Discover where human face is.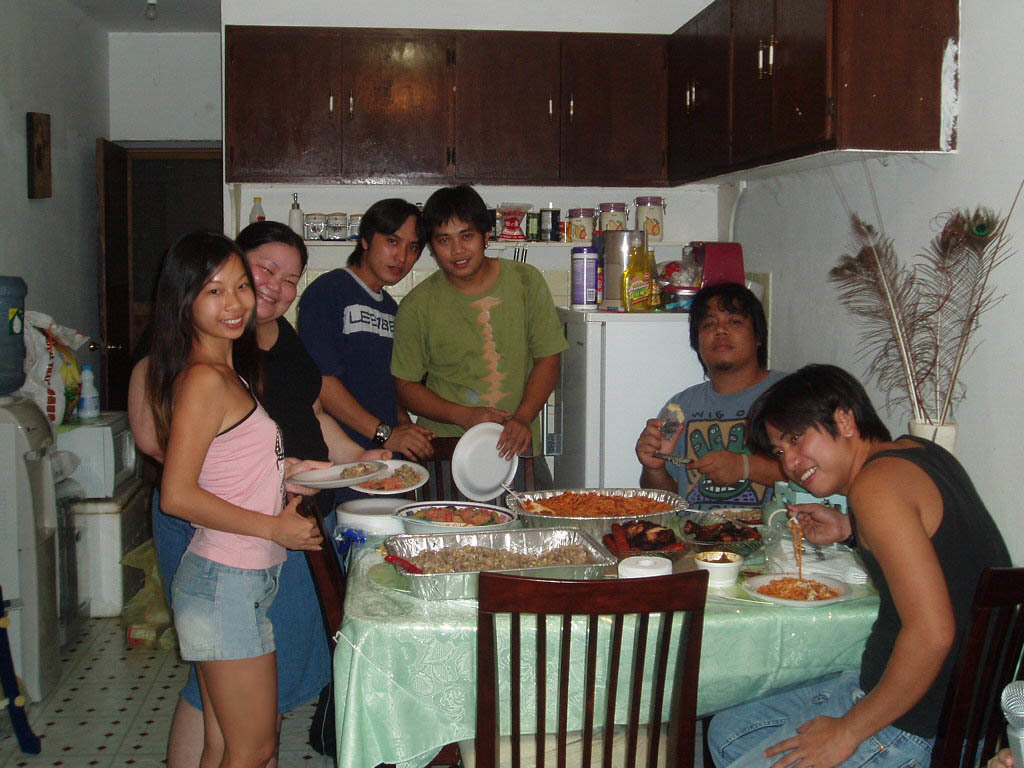
Discovered at x1=696 y1=291 x2=758 y2=361.
